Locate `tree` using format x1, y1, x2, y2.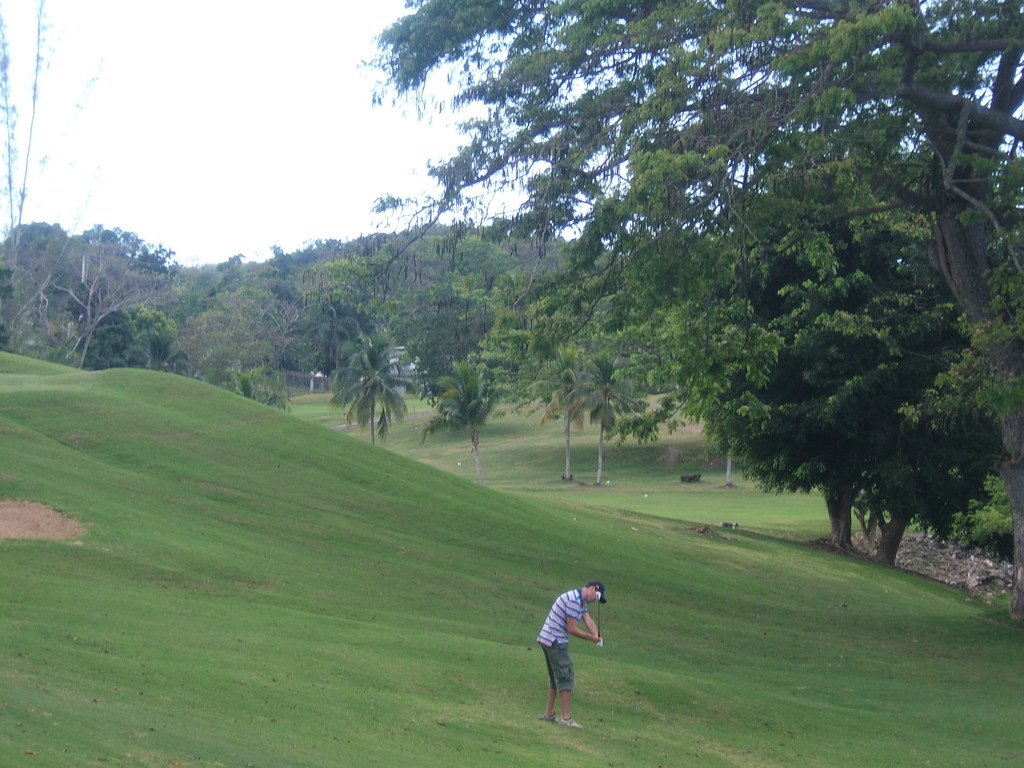
83, 301, 168, 376.
